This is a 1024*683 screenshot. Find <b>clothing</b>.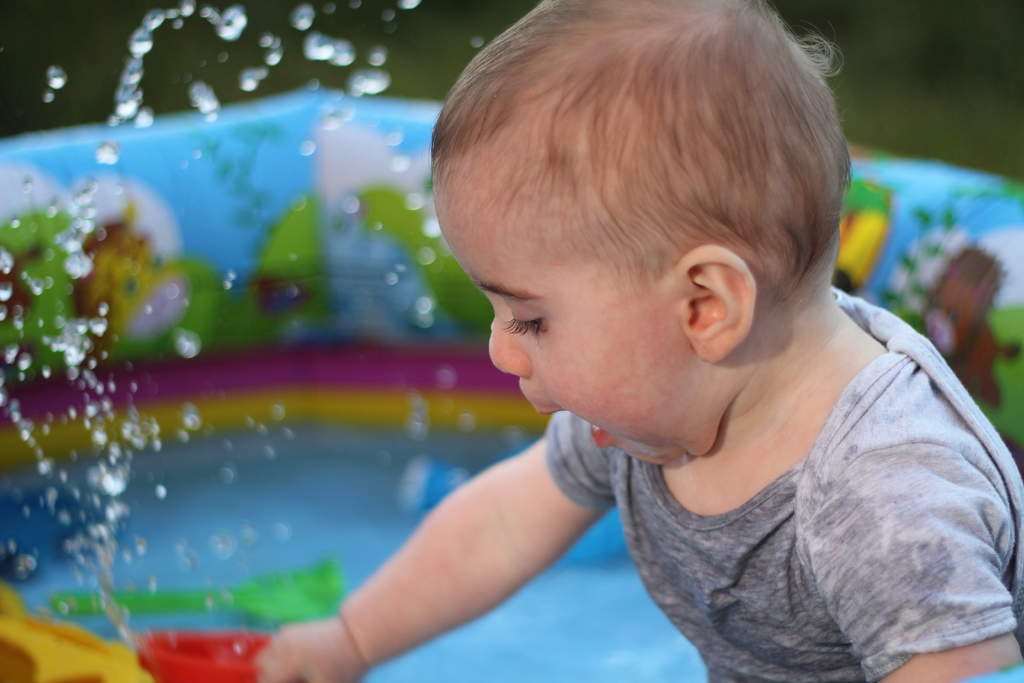
Bounding box: [left=481, top=269, right=989, bottom=615].
